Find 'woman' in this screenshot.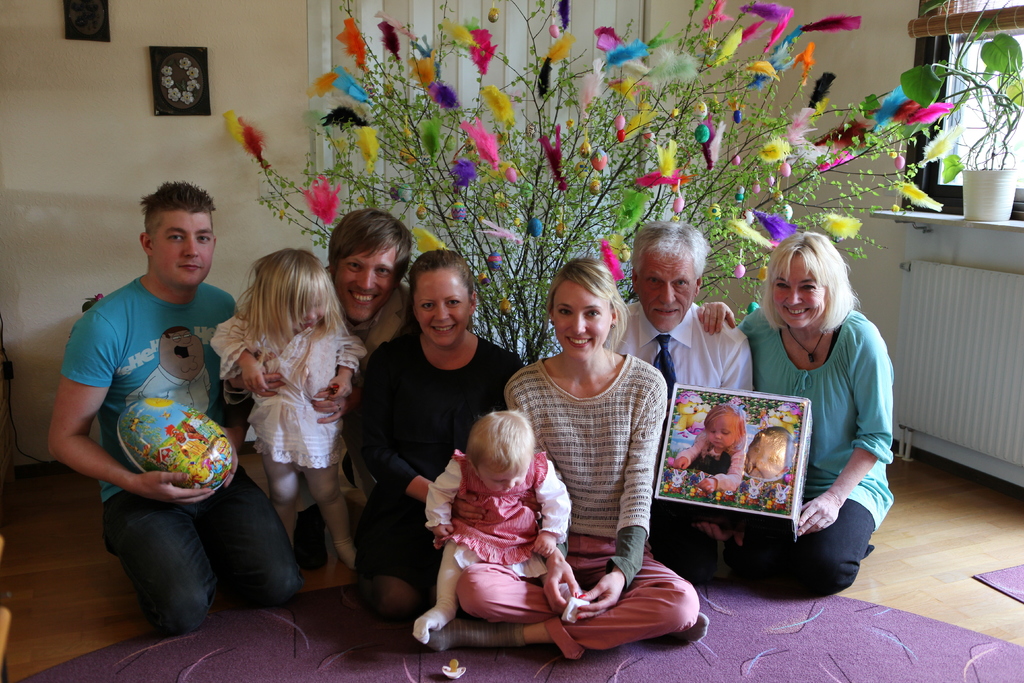
The bounding box for 'woman' is bbox=[696, 229, 892, 600].
